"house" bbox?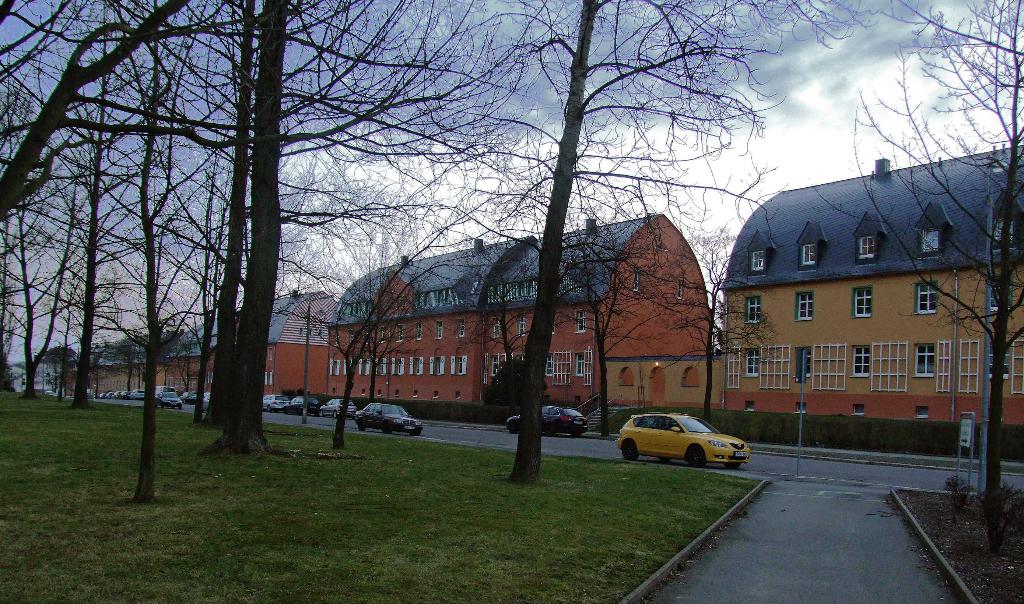
bbox(721, 148, 1023, 422)
